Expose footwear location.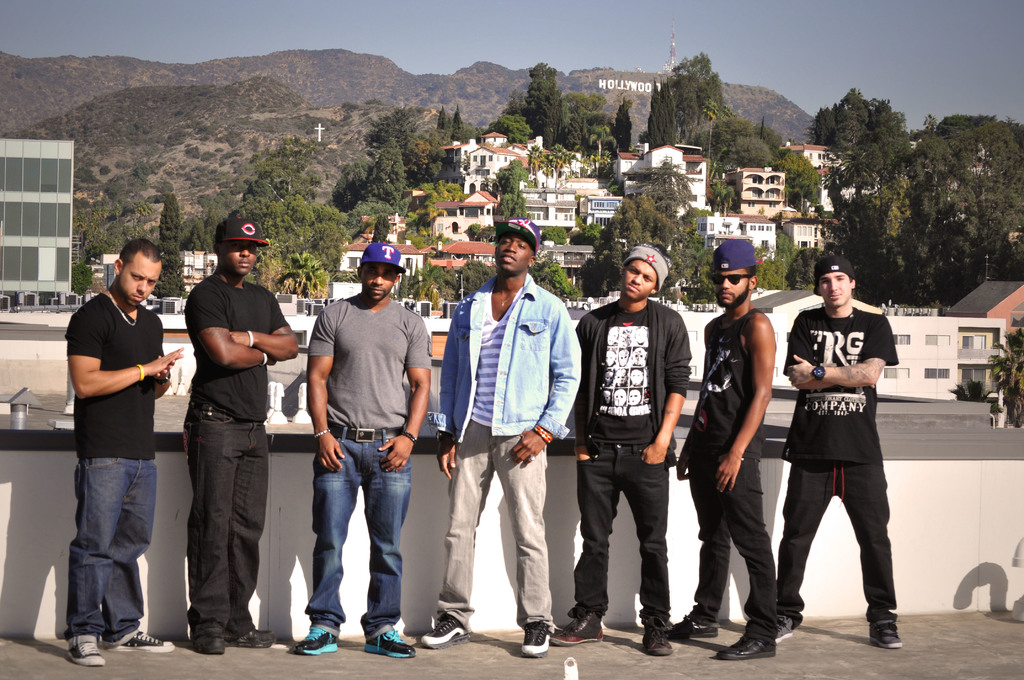
Exposed at <bbox>556, 608, 600, 644</bbox>.
